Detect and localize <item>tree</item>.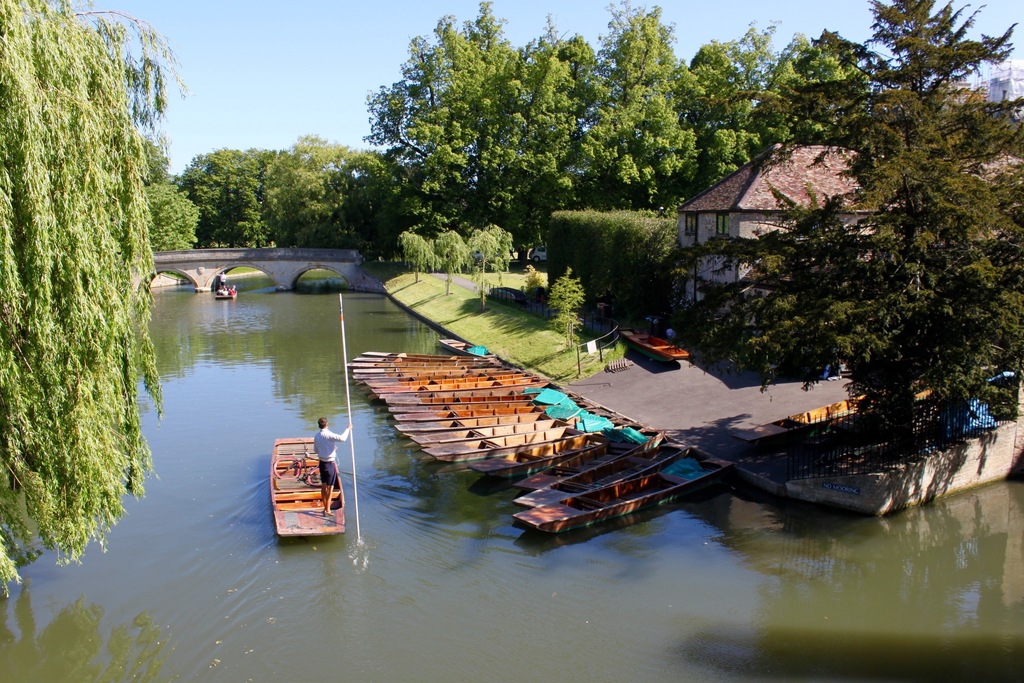
Localized at rect(392, 225, 442, 299).
